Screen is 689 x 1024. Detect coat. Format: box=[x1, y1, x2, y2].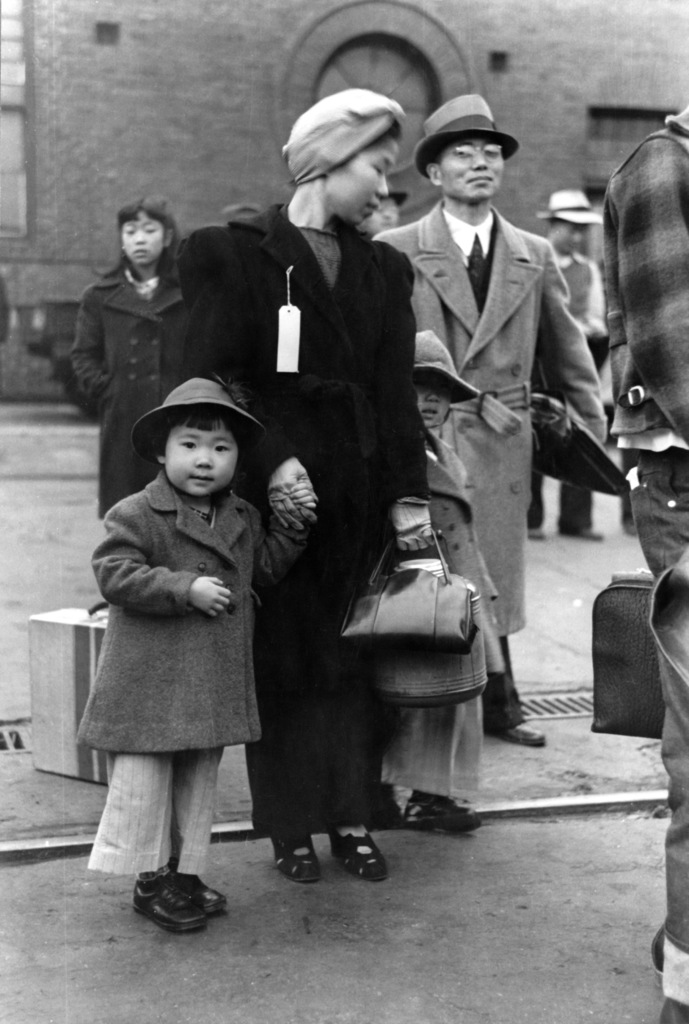
box=[371, 195, 610, 634].
